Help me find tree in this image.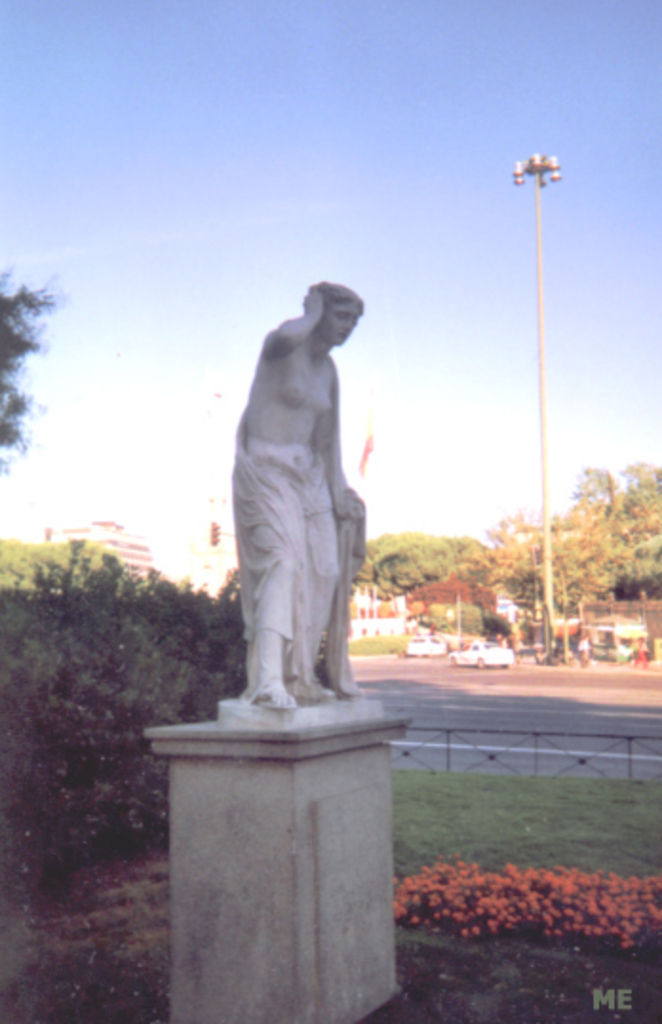
Found it: {"x1": 462, "y1": 499, "x2": 618, "y2": 662}.
